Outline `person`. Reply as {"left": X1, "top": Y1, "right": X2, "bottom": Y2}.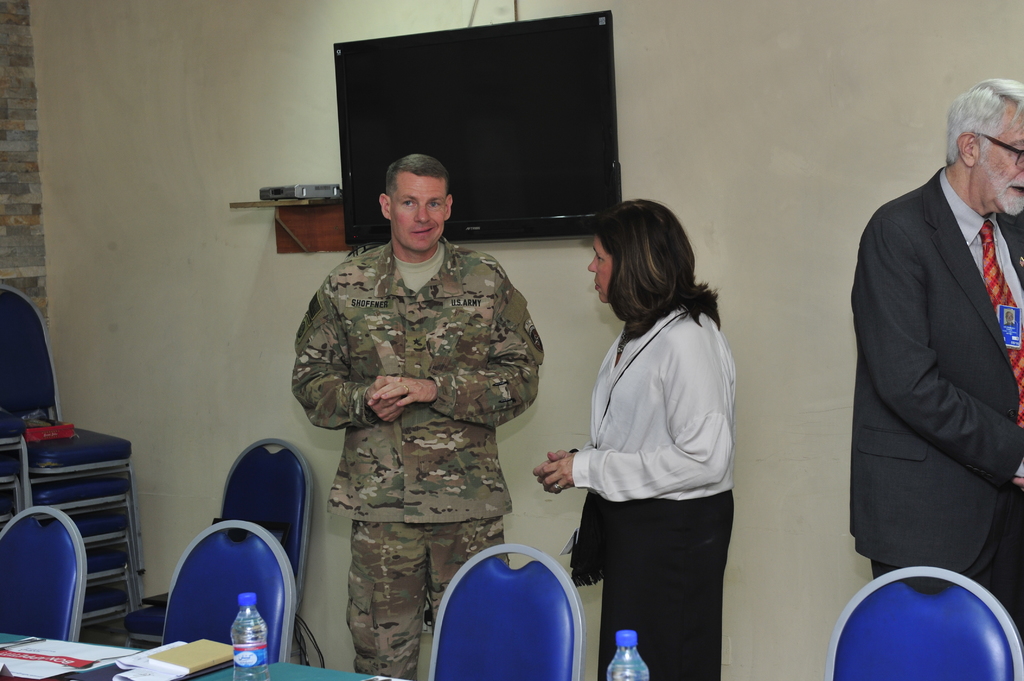
{"left": 845, "top": 82, "right": 1023, "bottom": 641}.
